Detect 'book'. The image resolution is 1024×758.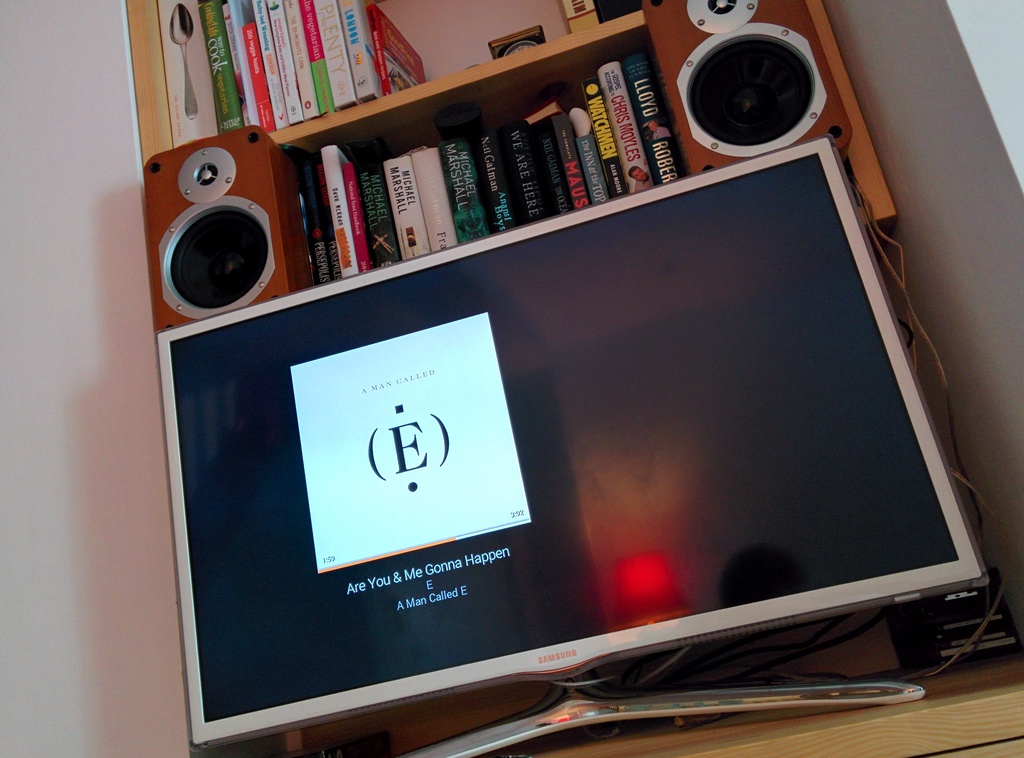
<region>598, 63, 656, 190</region>.
